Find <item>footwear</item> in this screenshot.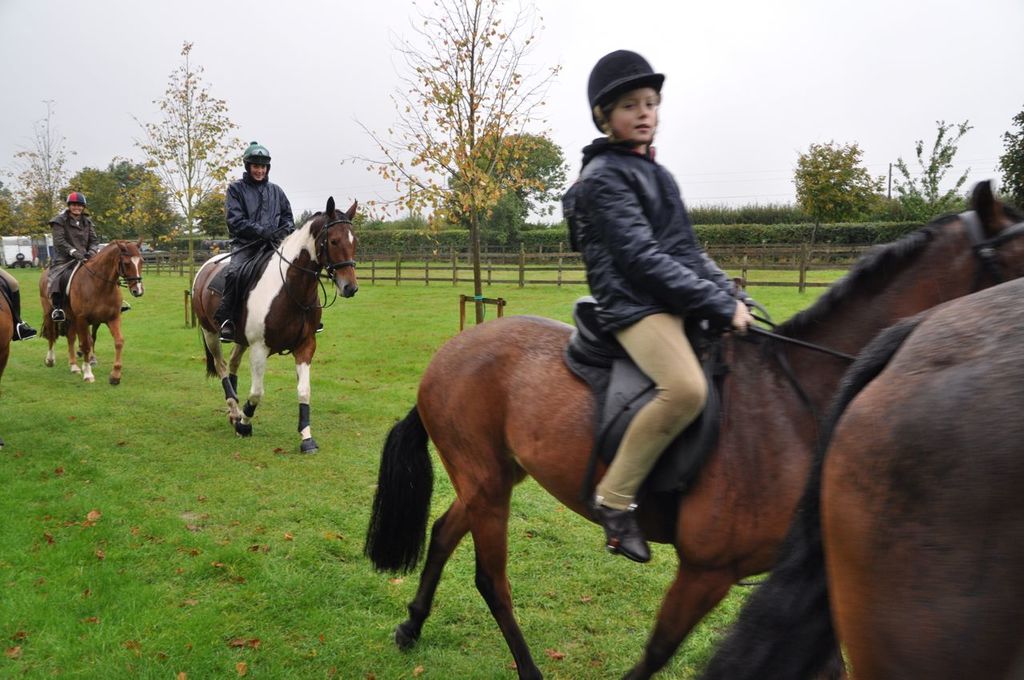
The bounding box for <item>footwear</item> is {"left": 123, "top": 300, "right": 134, "bottom": 311}.
